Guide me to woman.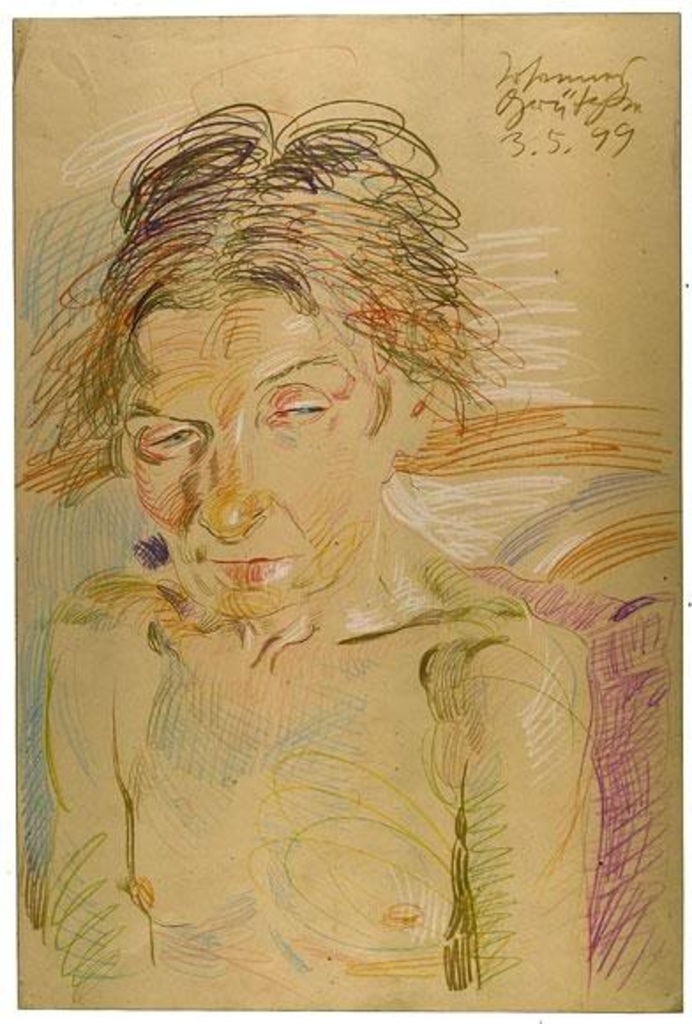
Guidance: select_region(21, 56, 674, 1017).
